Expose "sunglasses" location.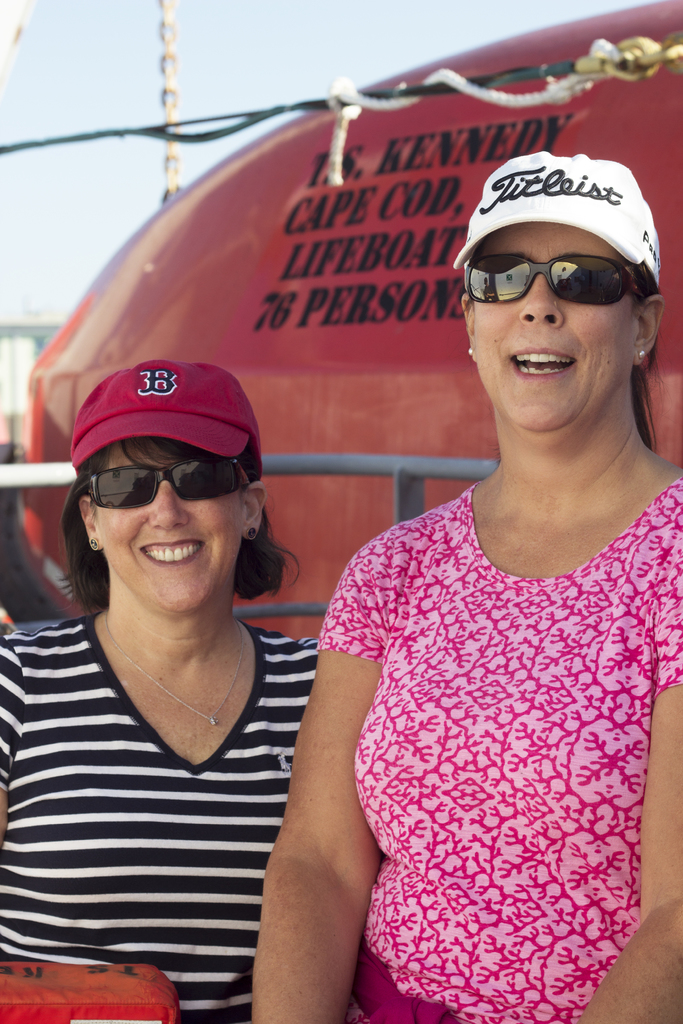
Exposed at <box>461,257,656,314</box>.
